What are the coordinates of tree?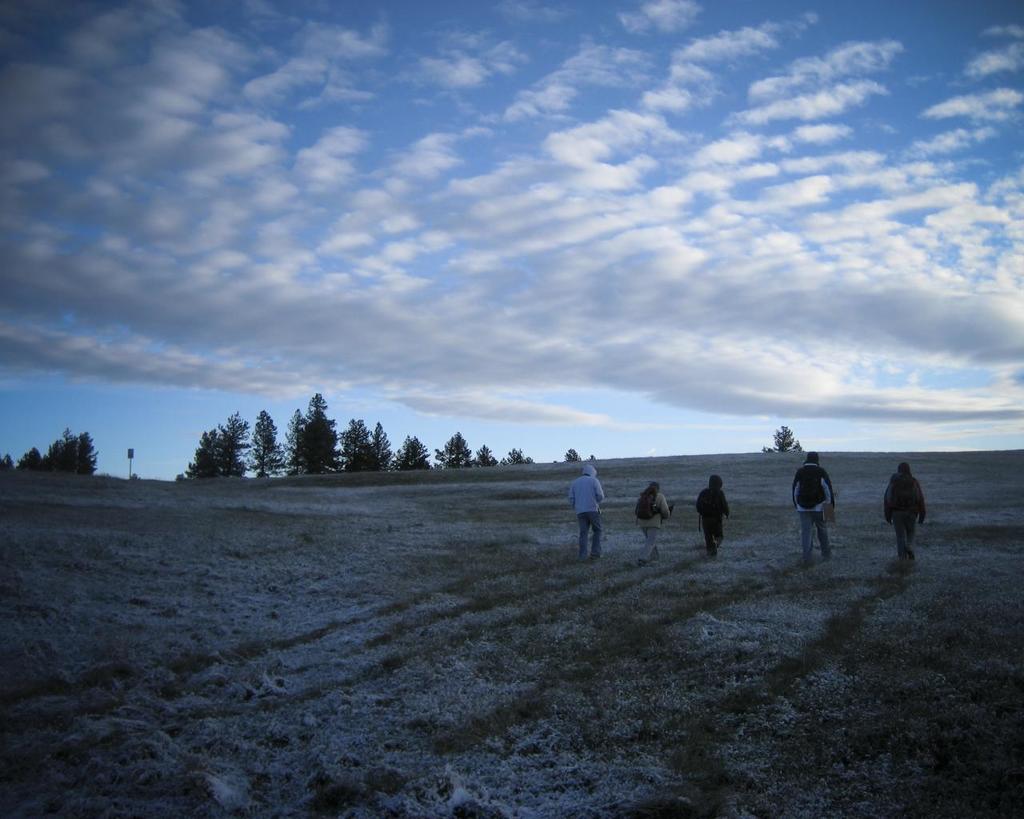
0/452/13/472.
